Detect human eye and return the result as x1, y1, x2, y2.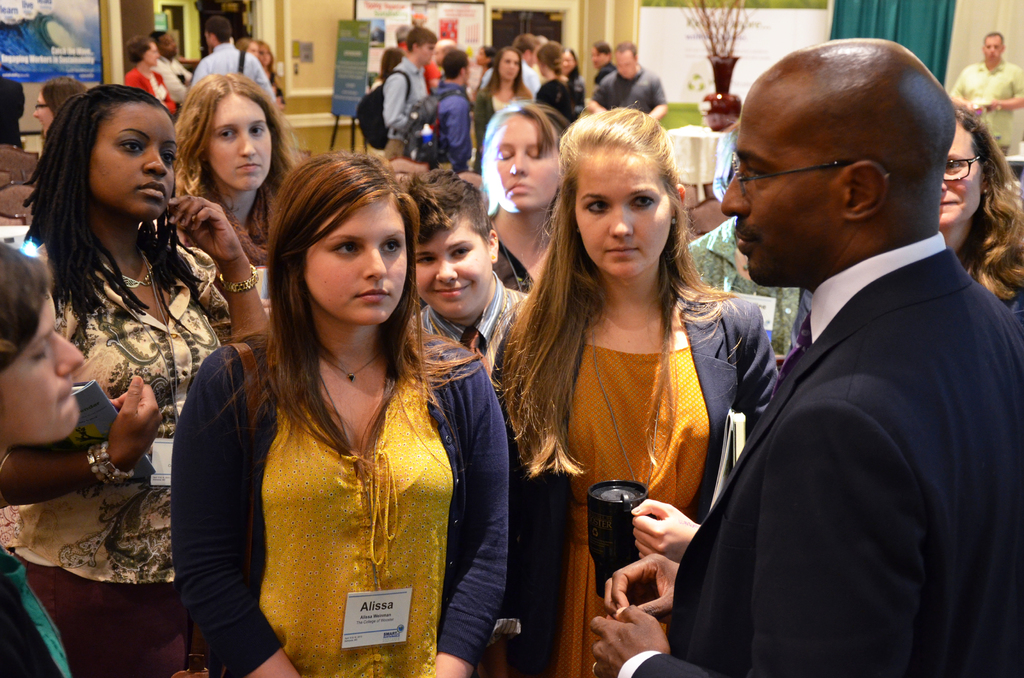
247, 124, 266, 135.
